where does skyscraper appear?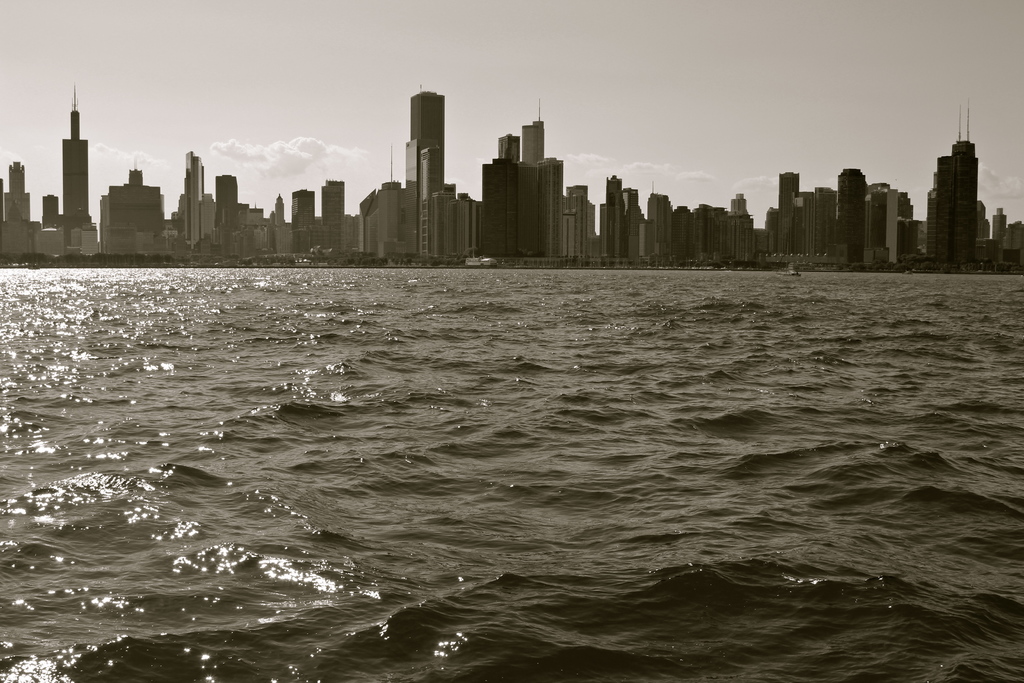
Appears at 991, 204, 1011, 243.
